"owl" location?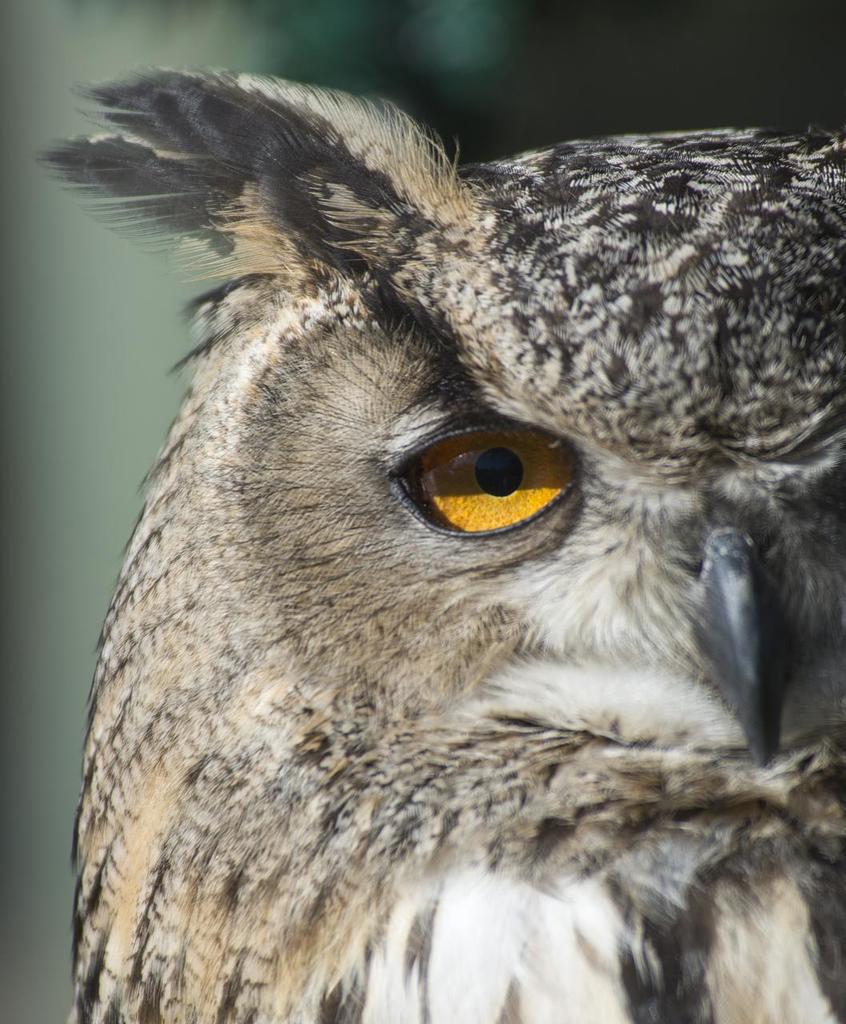
x1=29 y1=38 x2=845 y2=1018
